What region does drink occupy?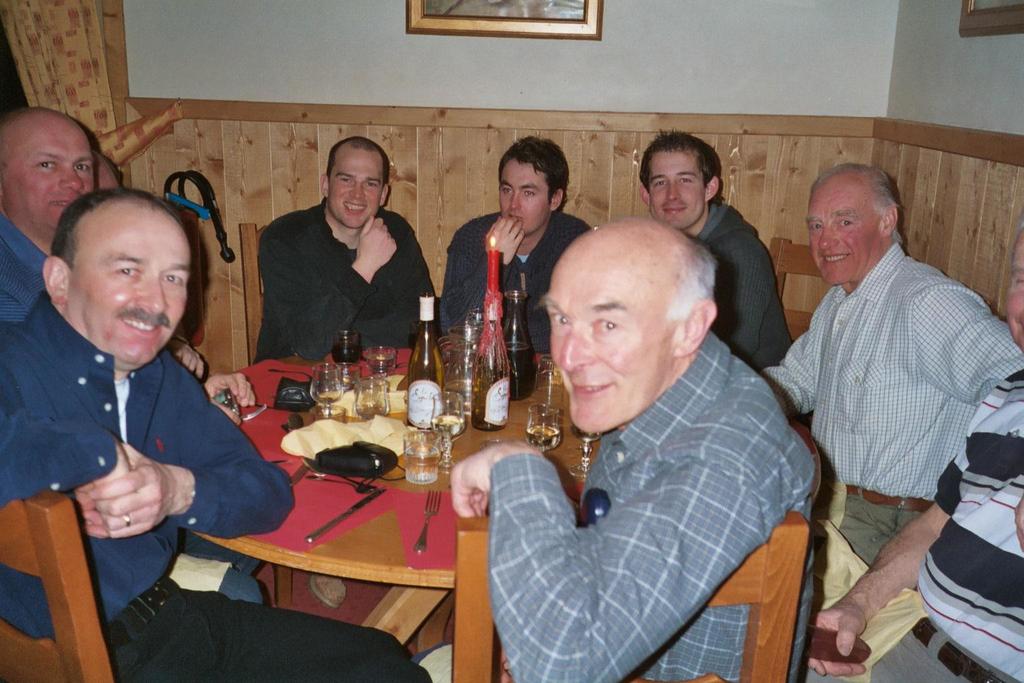
region(331, 328, 356, 388).
